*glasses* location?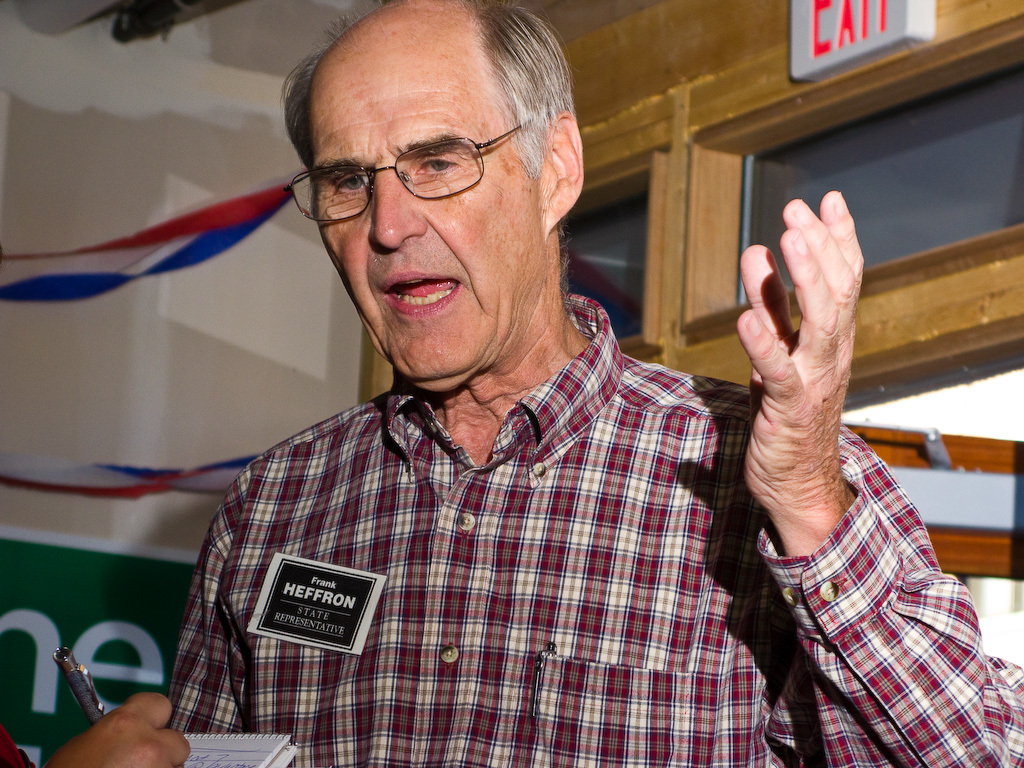
detection(284, 119, 533, 208)
